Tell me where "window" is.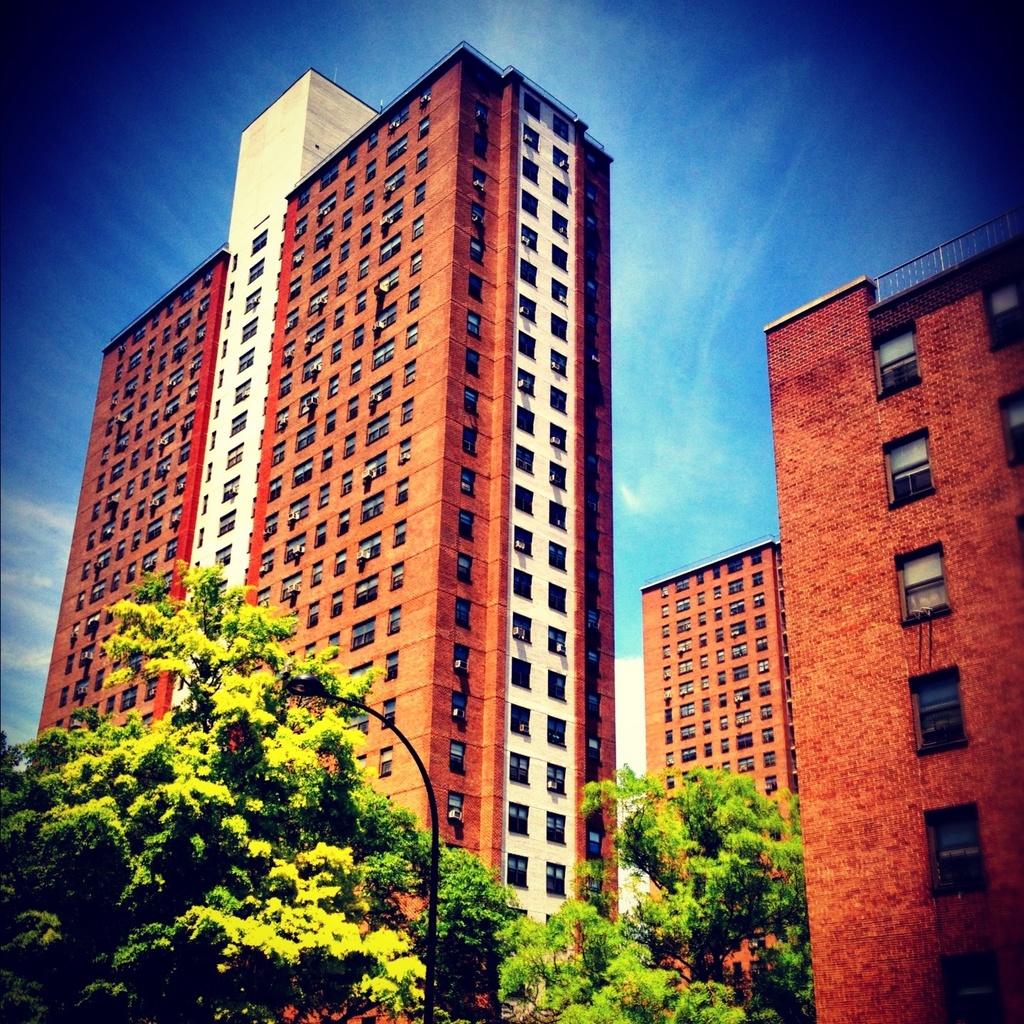
"window" is at <bbox>201, 495, 208, 514</bbox>.
